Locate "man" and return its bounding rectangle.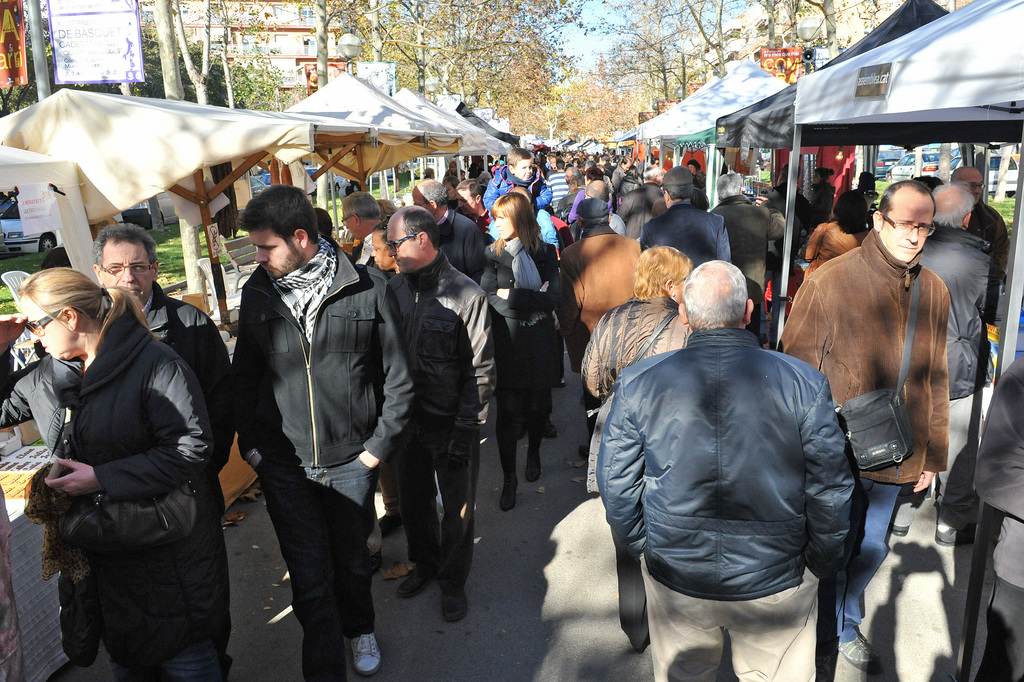
bbox(343, 192, 383, 263).
